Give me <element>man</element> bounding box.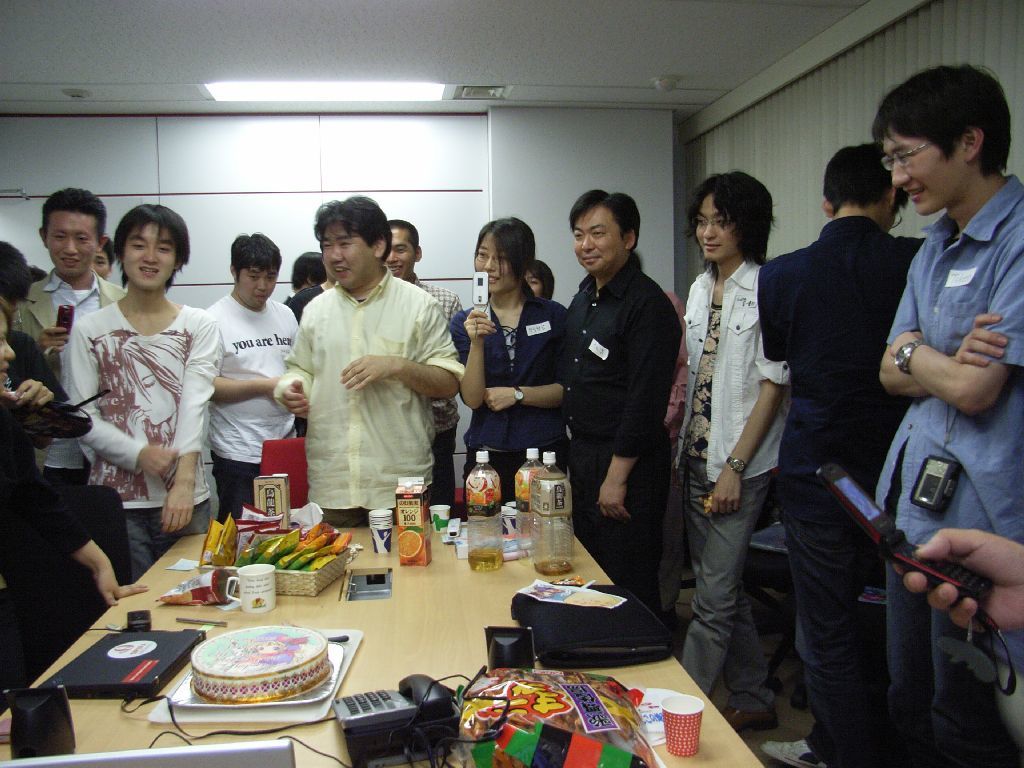
box(870, 60, 1023, 767).
